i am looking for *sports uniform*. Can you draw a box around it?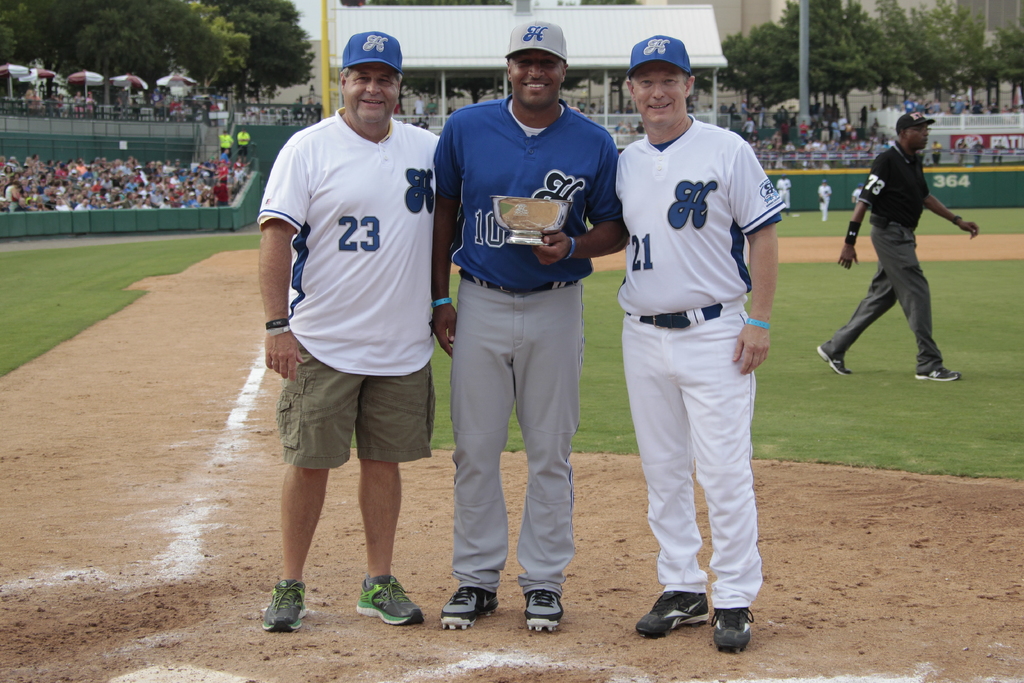
Sure, the bounding box is 252, 25, 460, 642.
